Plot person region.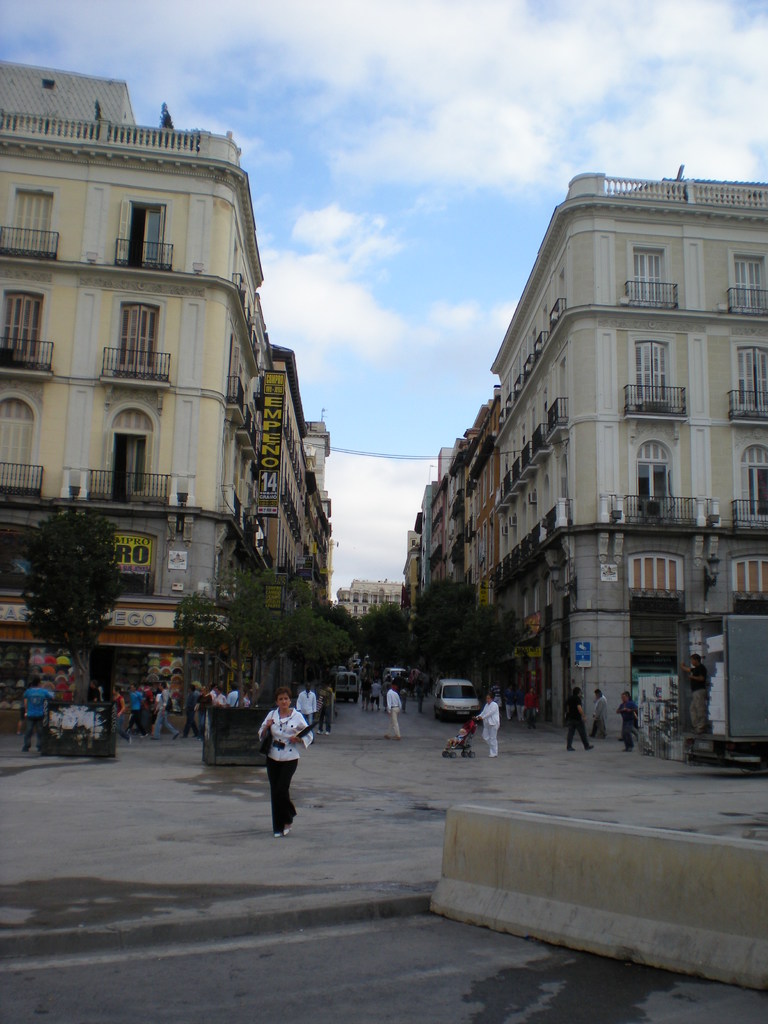
Plotted at x1=382 y1=683 x2=400 y2=740.
